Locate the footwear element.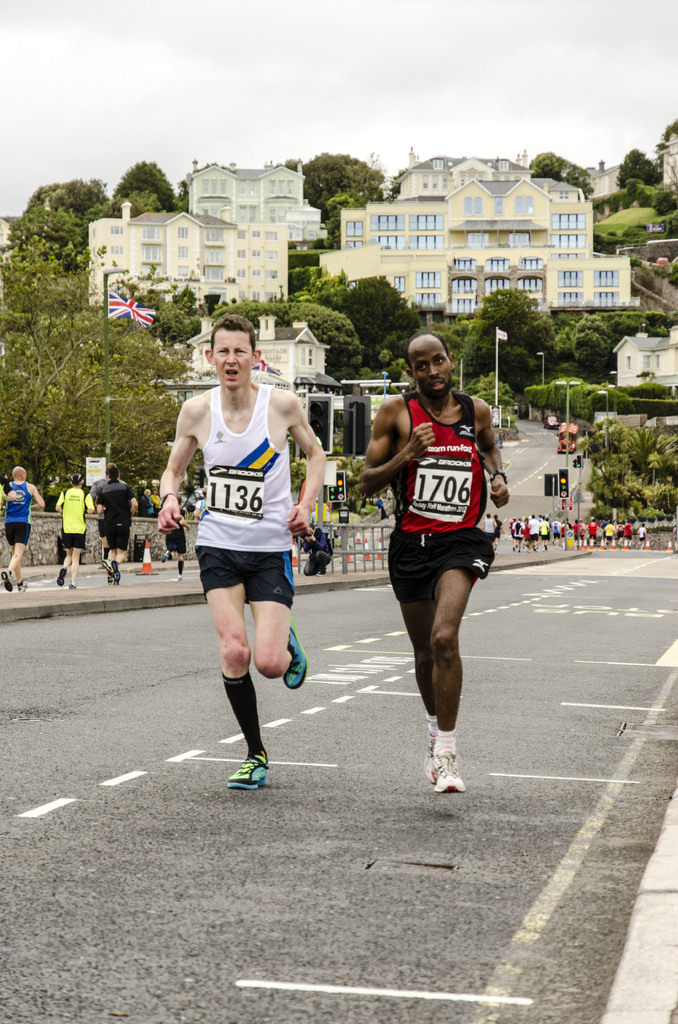
Element bbox: 178, 578, 185, 581.
